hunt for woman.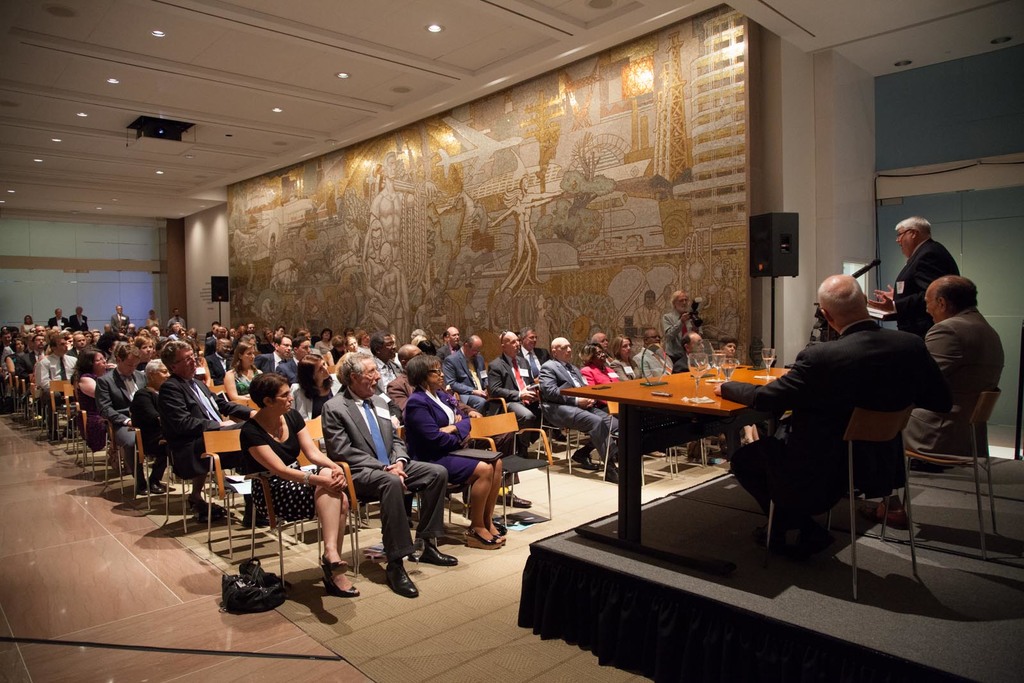
Hunted down at rect(342, 335, 367, 353).
